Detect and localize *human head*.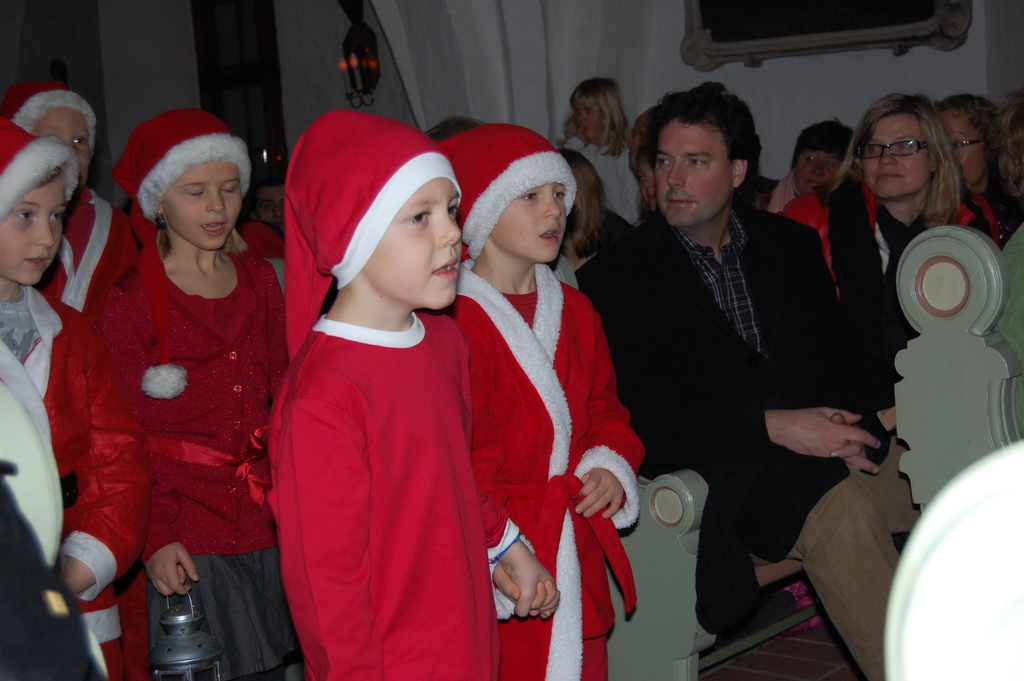
Localized at left=628, top=105, right=658, bottom=172.
